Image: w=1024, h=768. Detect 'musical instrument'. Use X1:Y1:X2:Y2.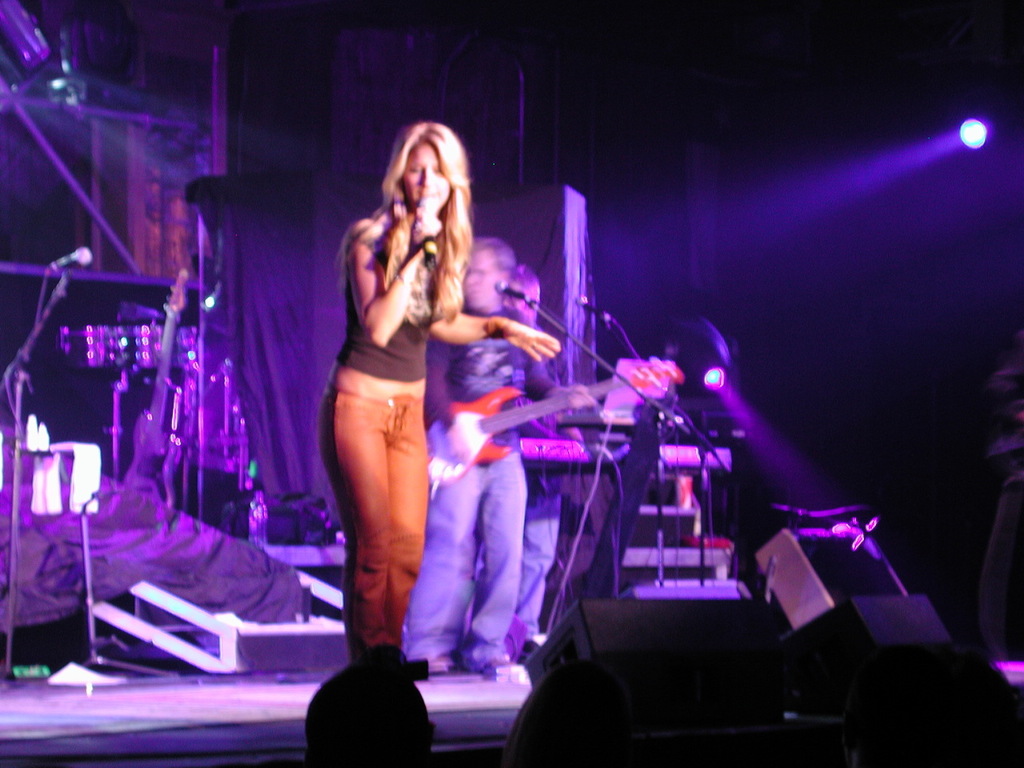
432:380:675:486.
